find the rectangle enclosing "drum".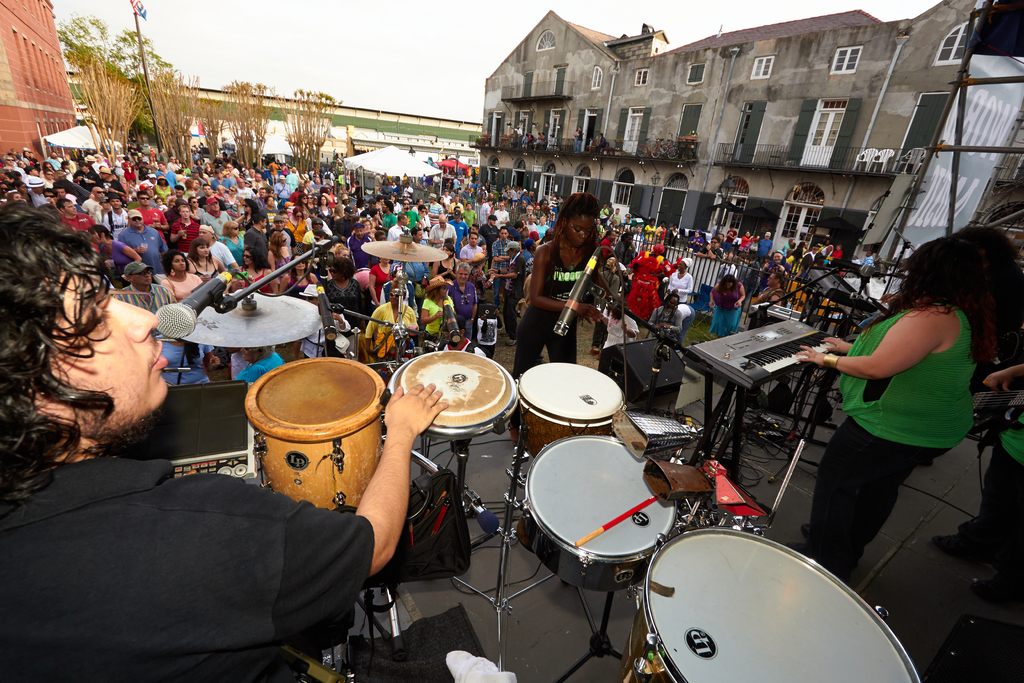
region(516, 363, 628, 463).
